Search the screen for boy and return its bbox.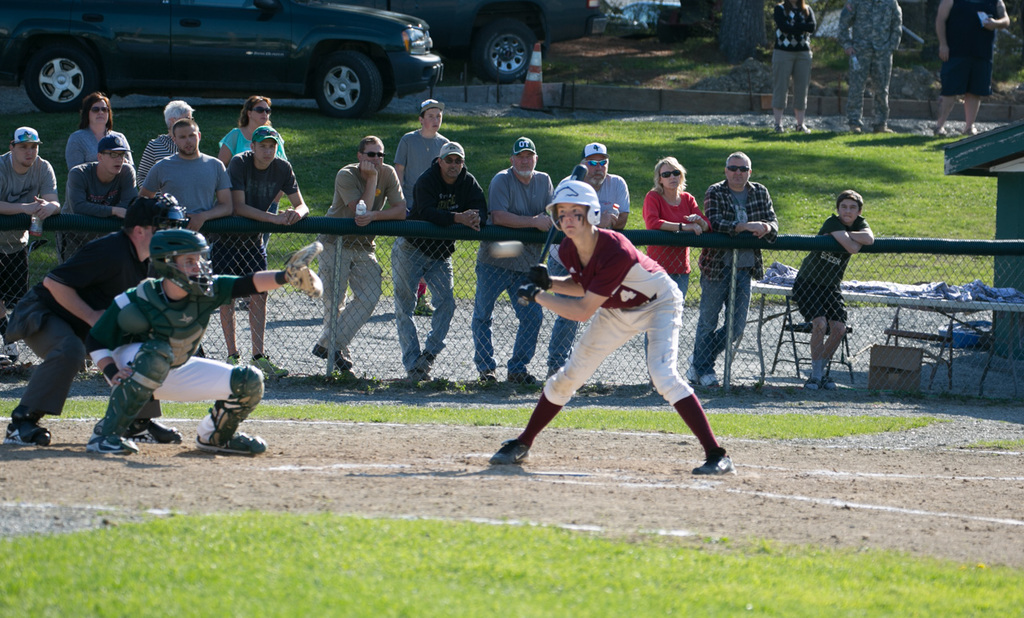
Found: region(60, 141, 139, 269).
